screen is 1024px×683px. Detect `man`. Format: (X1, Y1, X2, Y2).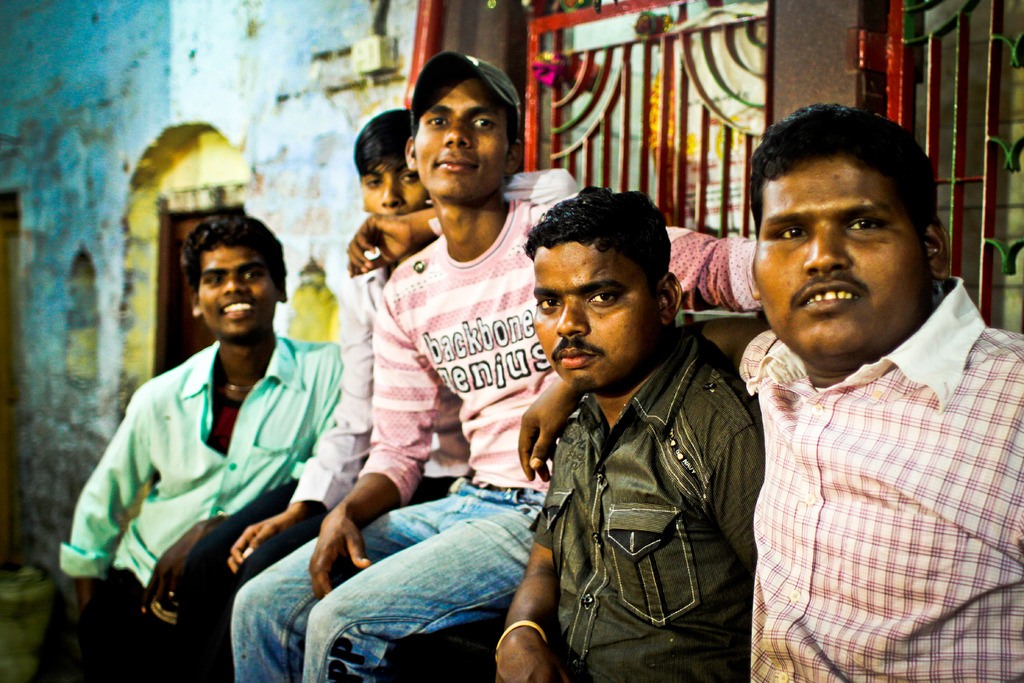
(37, 214, 343, 682).
